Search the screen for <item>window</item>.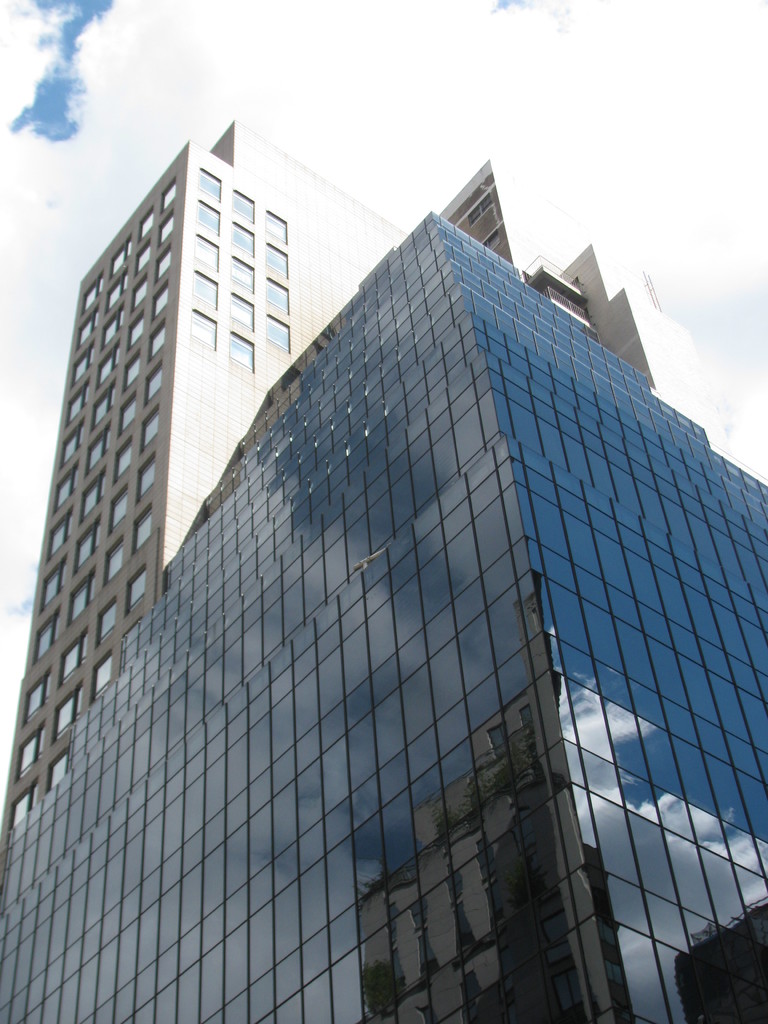
Found at (left=140, top=413, right=159, bottom=447).
